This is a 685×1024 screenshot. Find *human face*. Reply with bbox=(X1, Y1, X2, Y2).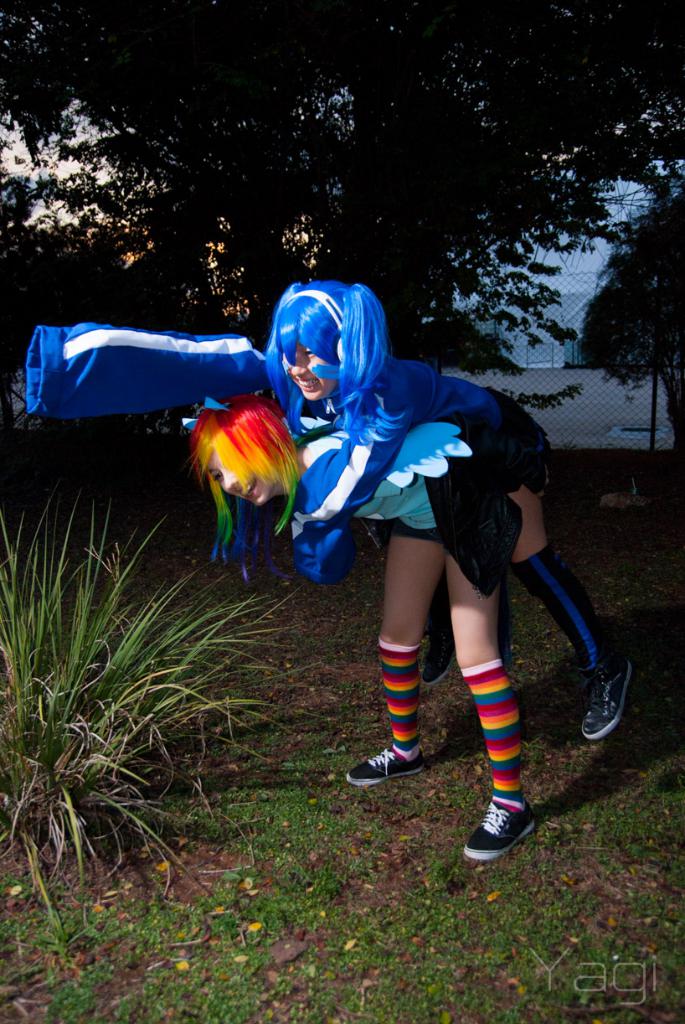
bbox=(203, 452, 269, 509).
